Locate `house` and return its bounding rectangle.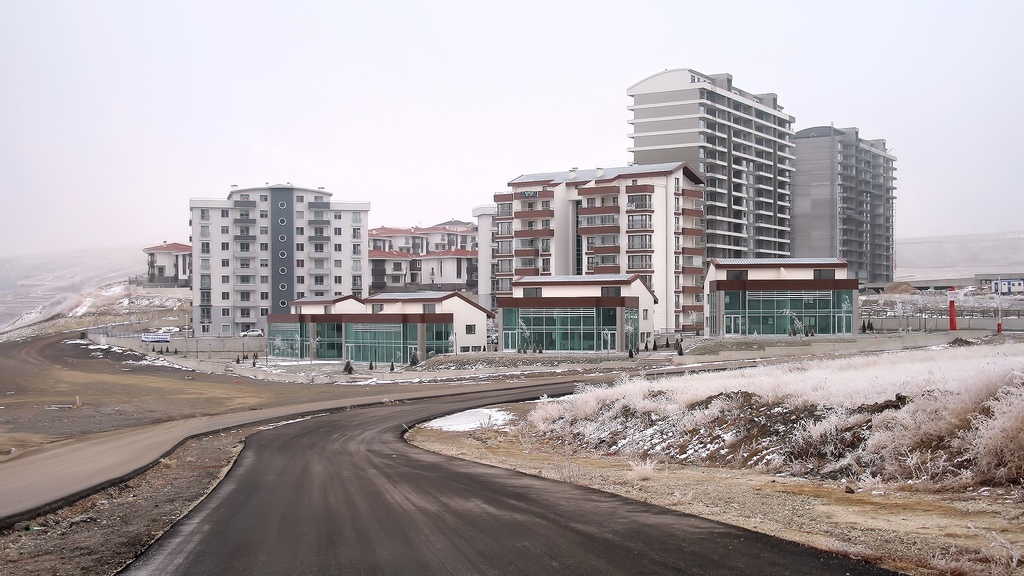
<box>627,70,748,266</box>.
